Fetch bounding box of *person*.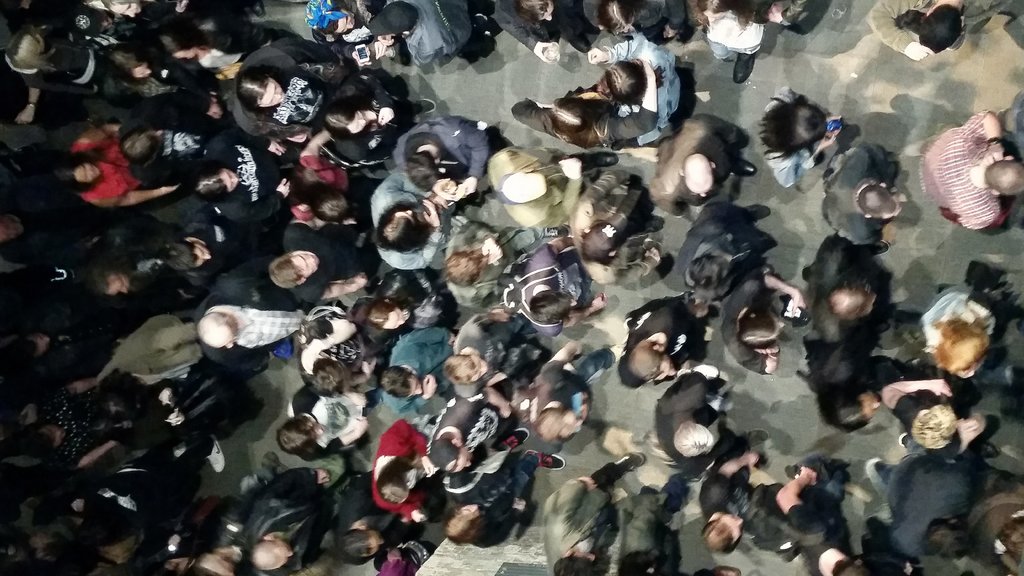
Bbox: Rect(58, 116, 177, 211).
